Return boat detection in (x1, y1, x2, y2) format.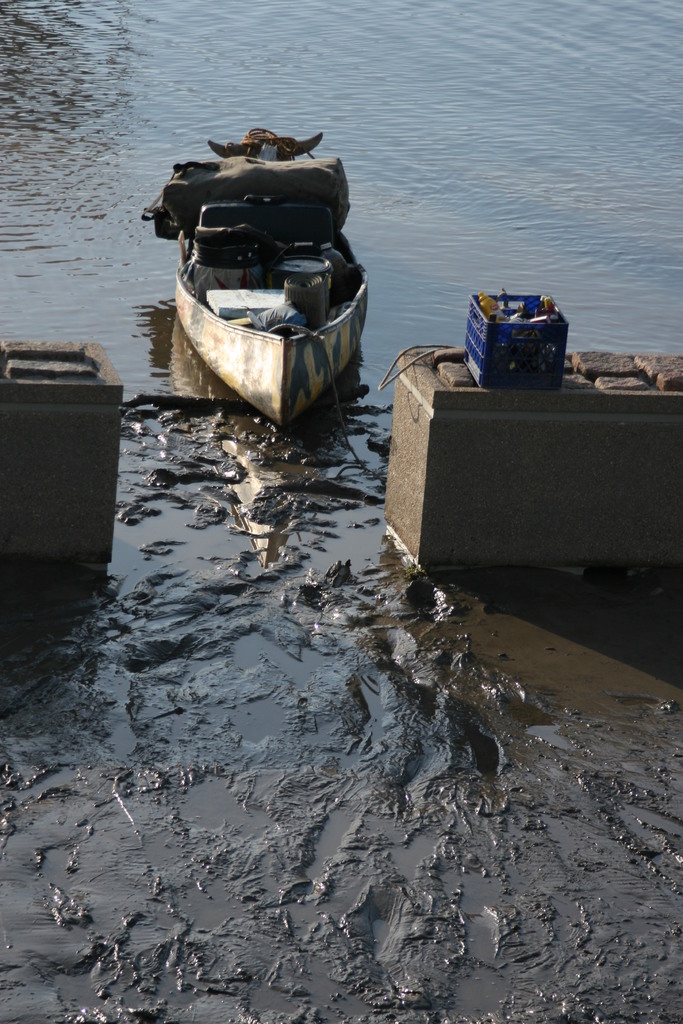
(152, 105, 389, 408).
